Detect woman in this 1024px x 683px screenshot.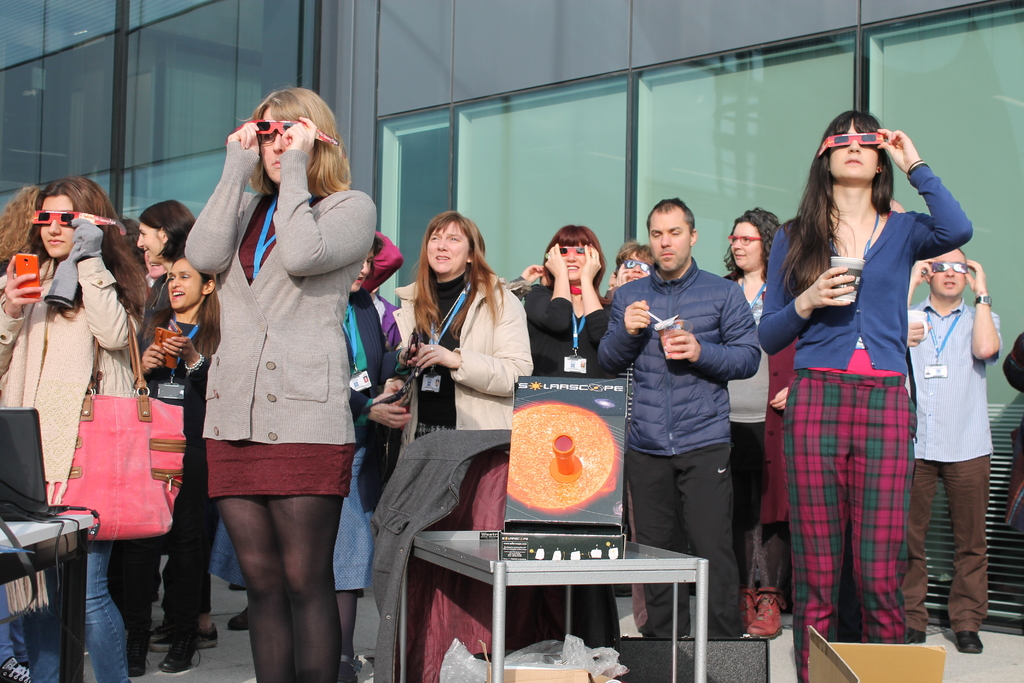
Detection: <bbox>715, 206, 787, 641</bbox>.
